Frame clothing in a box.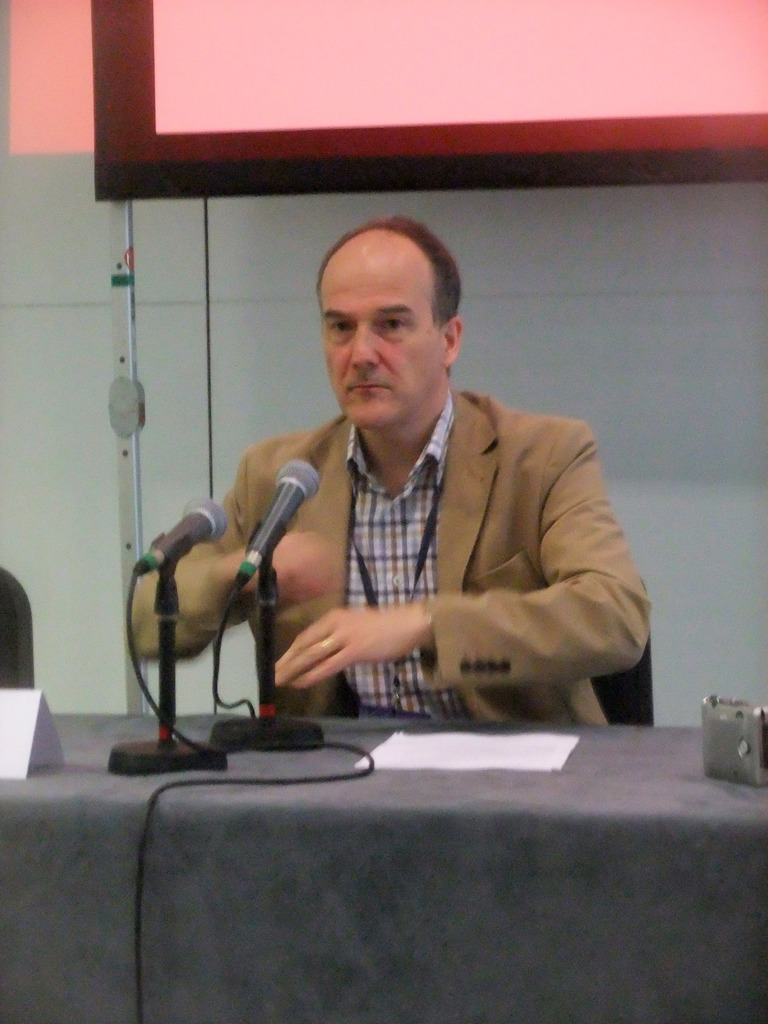
[167,355,642,744].
